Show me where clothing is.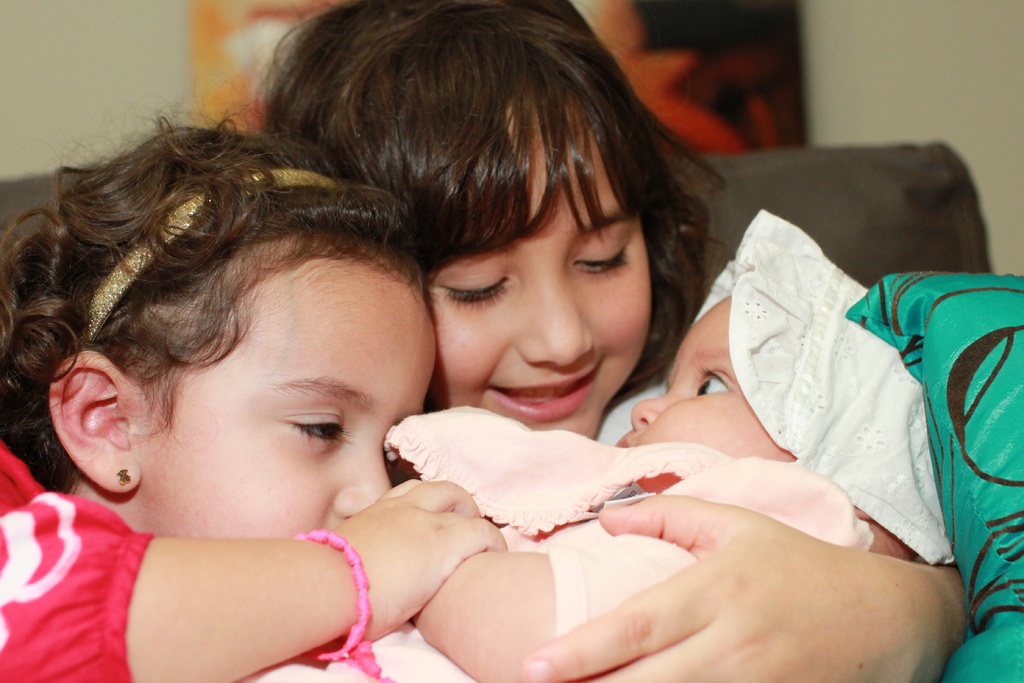
clothing is at <region>14, 462, 145, 671</region>.
